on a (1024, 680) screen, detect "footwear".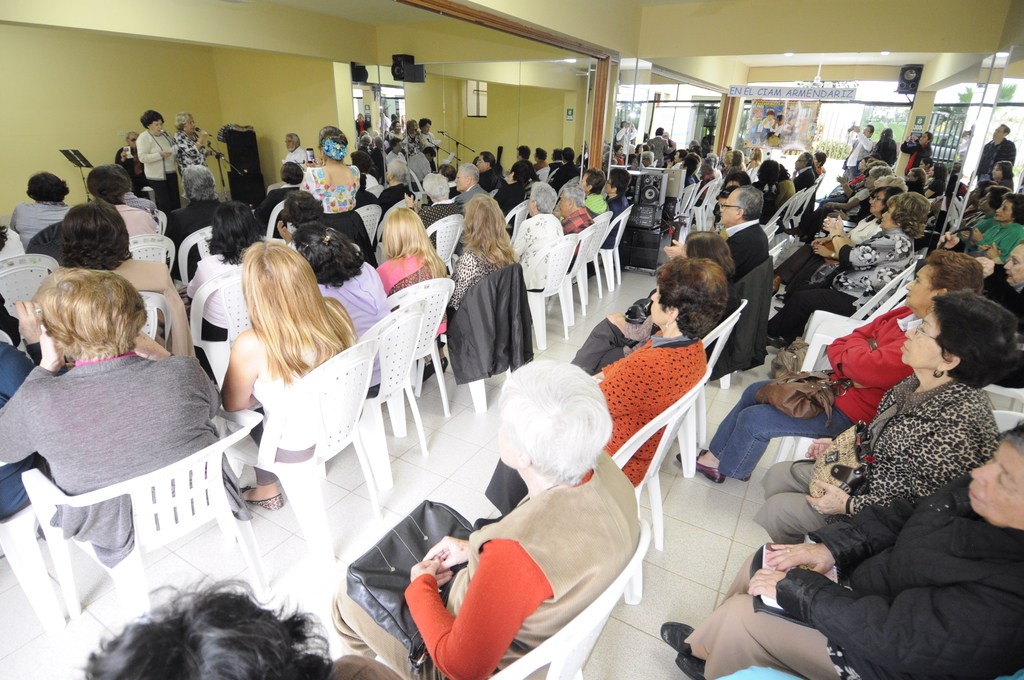
box=[676, 652, 709, 679].
